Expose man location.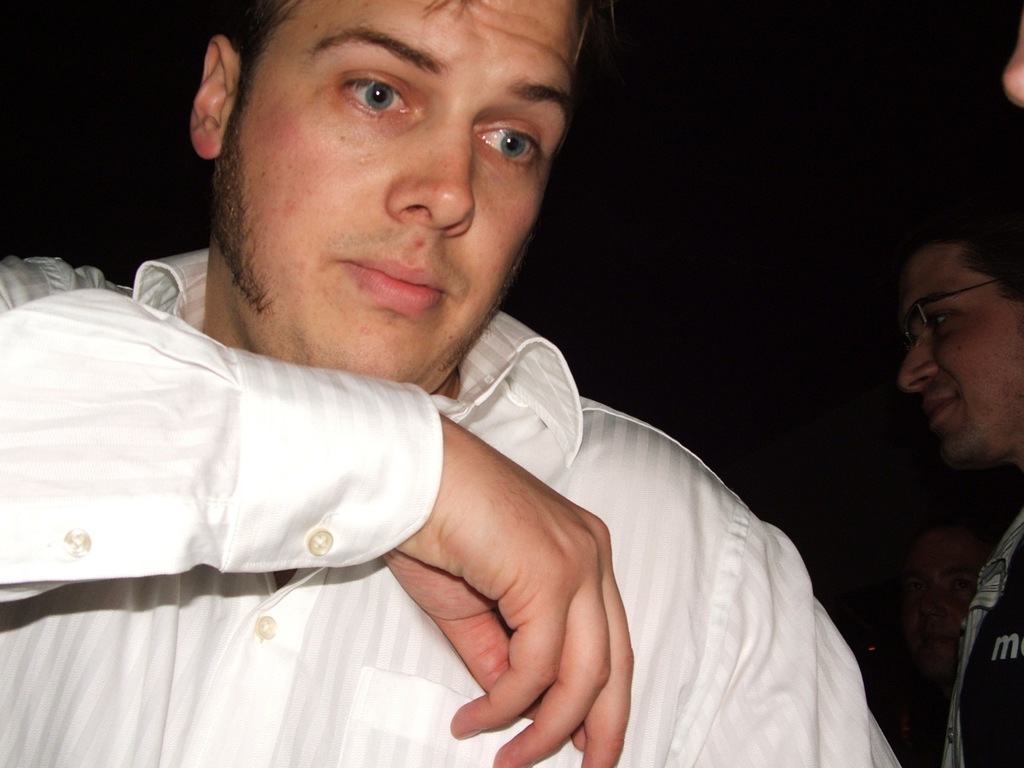
Exposed at bbox=(0, 0, 914, 767).
